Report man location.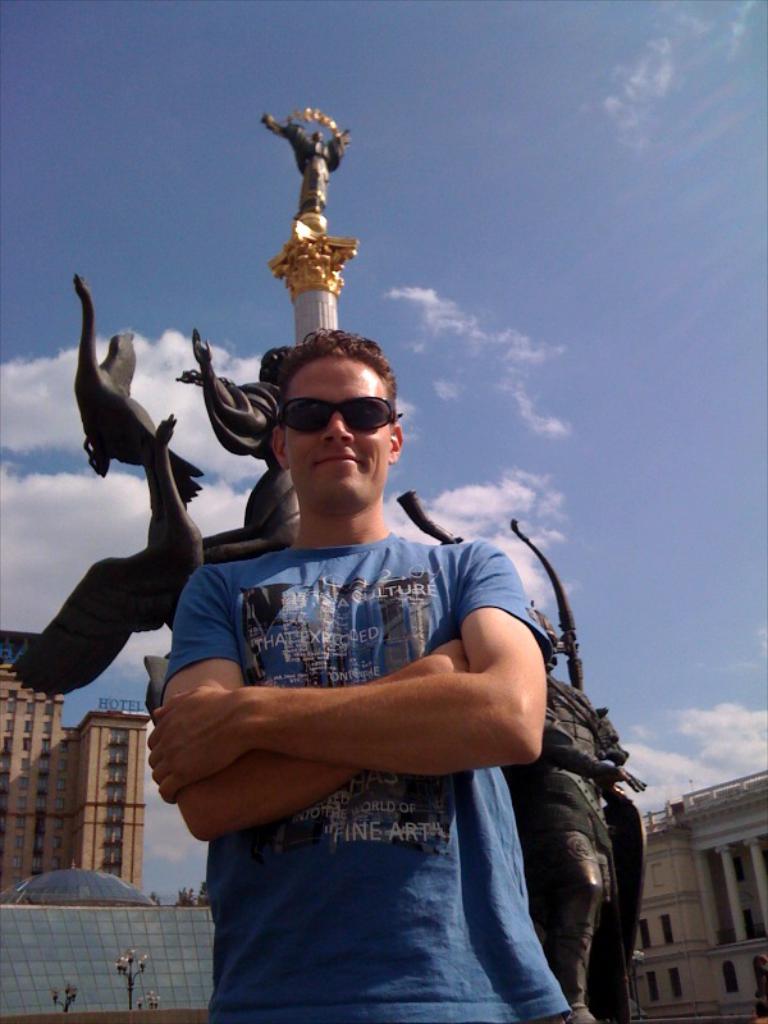
Report: BBox(127, 300, 616, 1005).
